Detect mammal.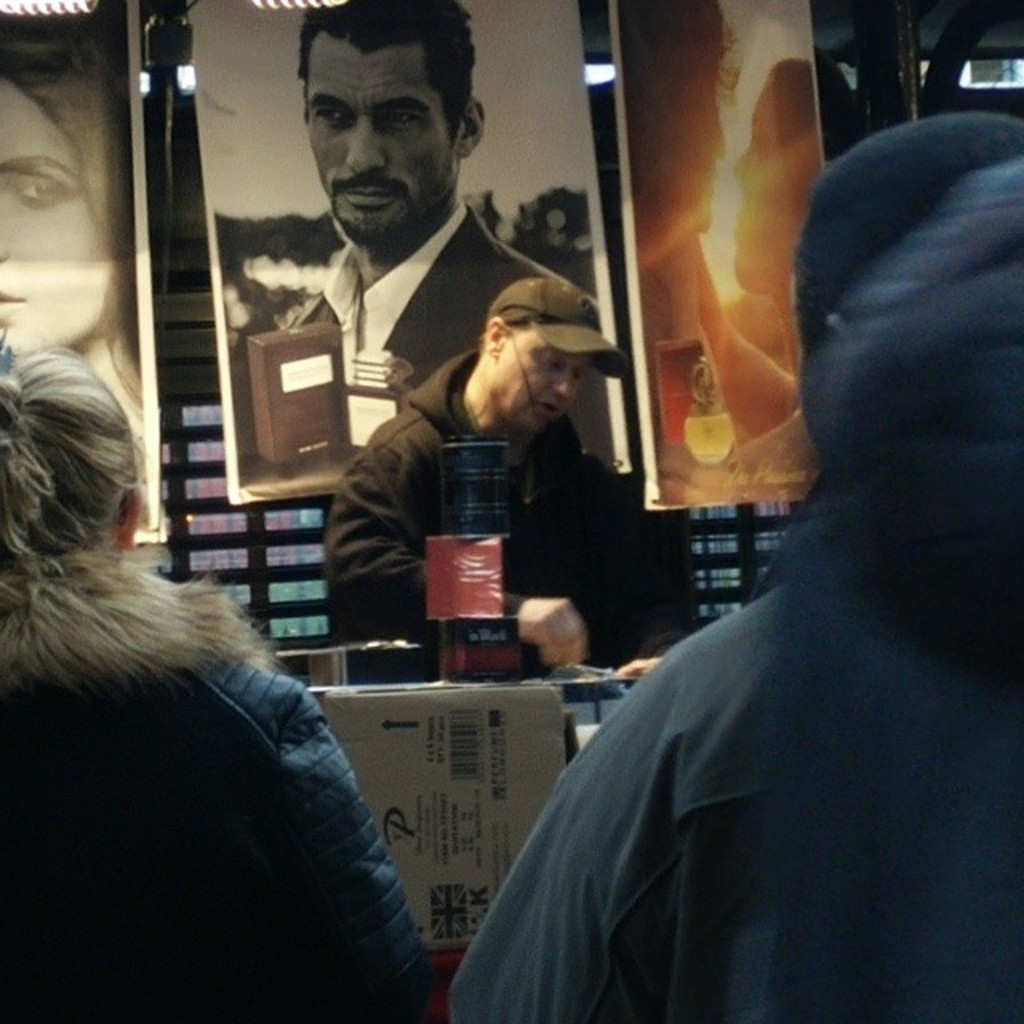
Detected at box=[626, 0, 747, 509].
